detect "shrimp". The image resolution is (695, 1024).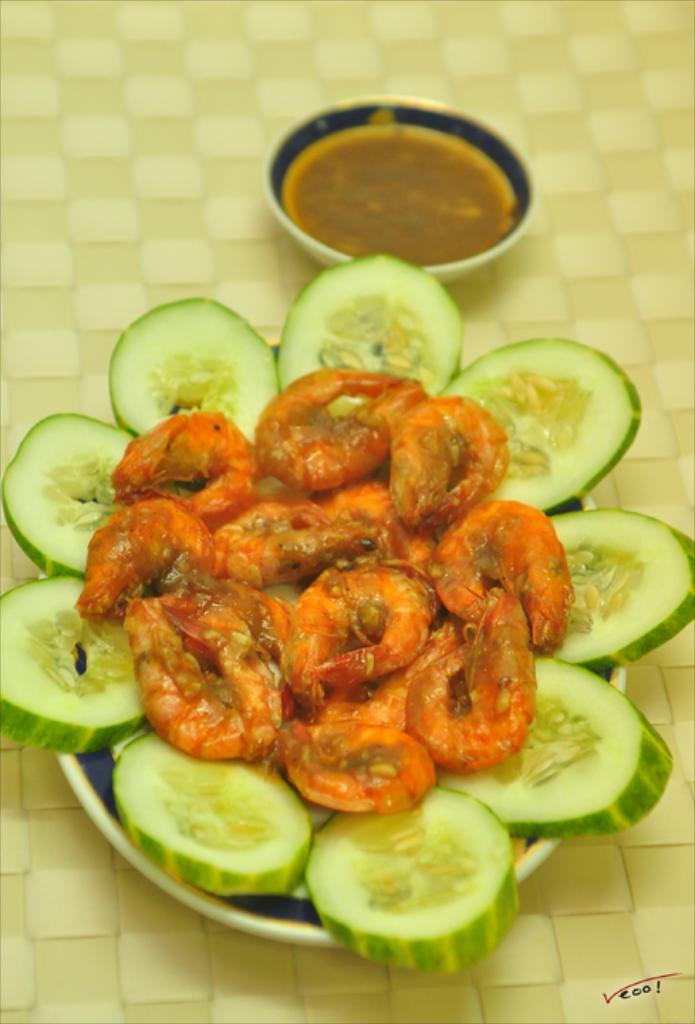
box=[422, 496, 574, 661].
